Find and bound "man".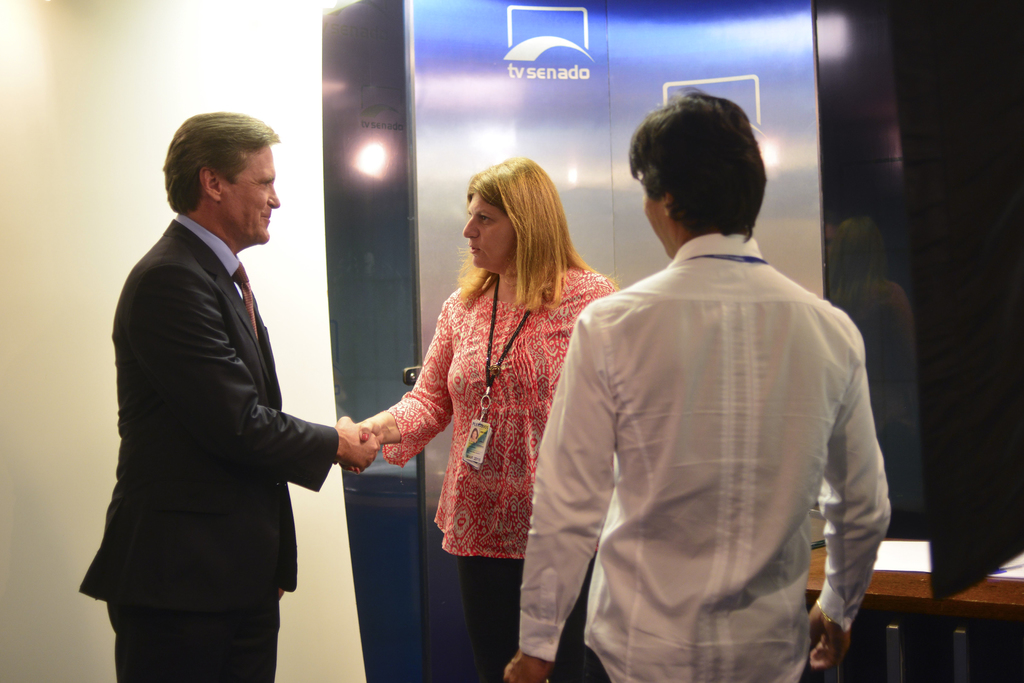
Bound: locate(79, 113, 378, 682).
